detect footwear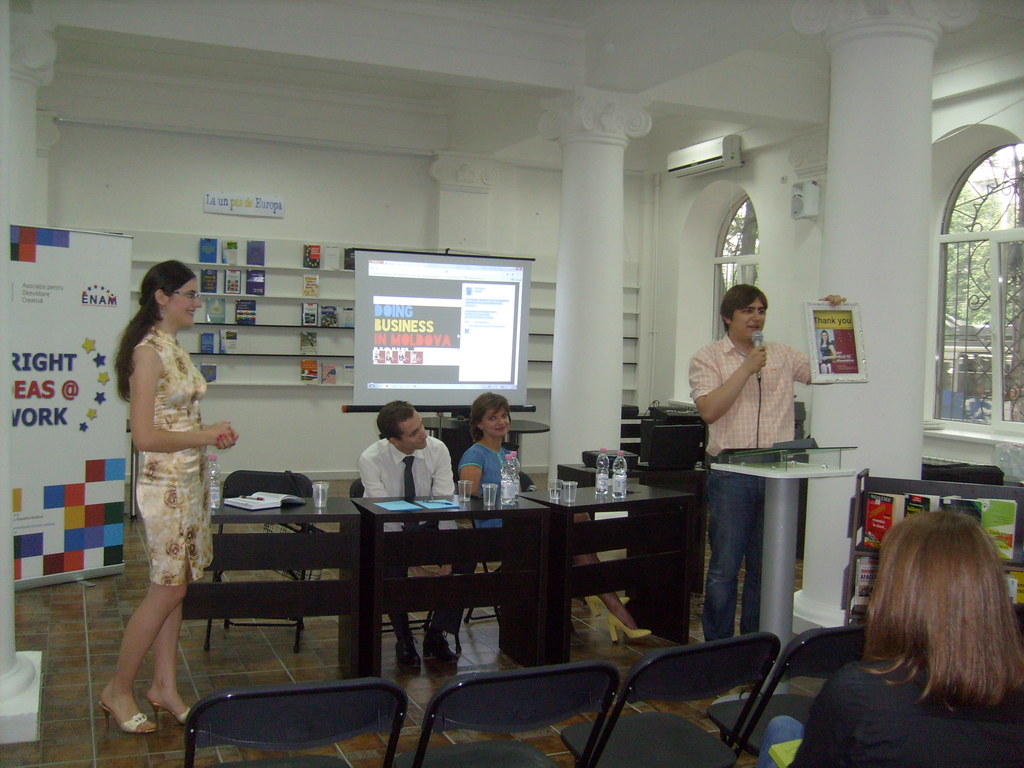
box=[93, 701, 162, 736]
